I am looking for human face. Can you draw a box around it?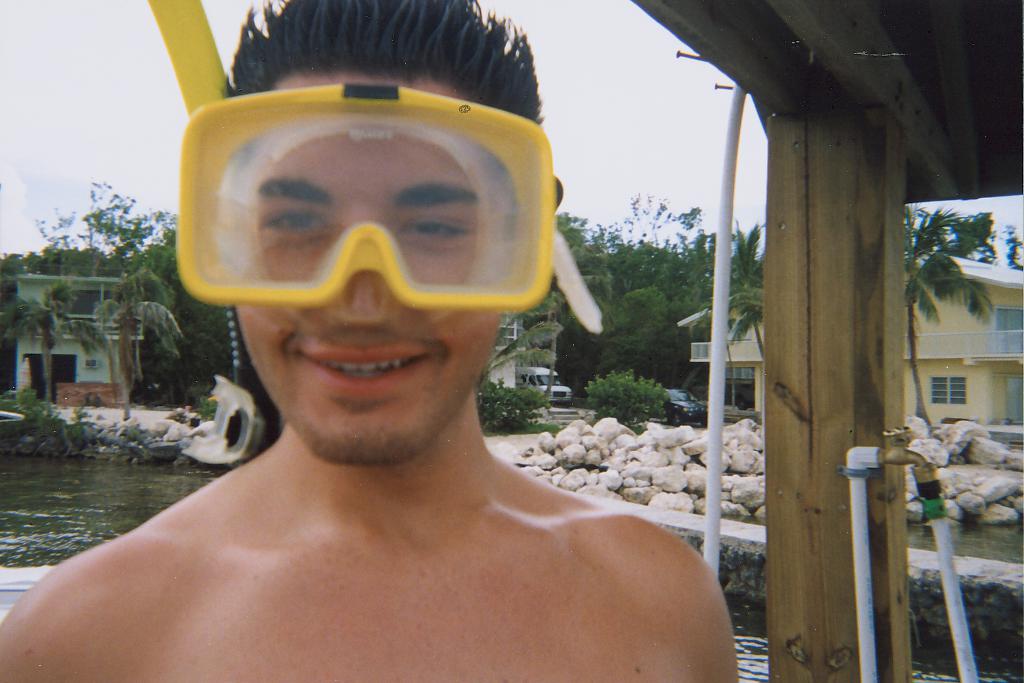
Sure, the bounding box is bbox=(228, 80, 518, 462).
